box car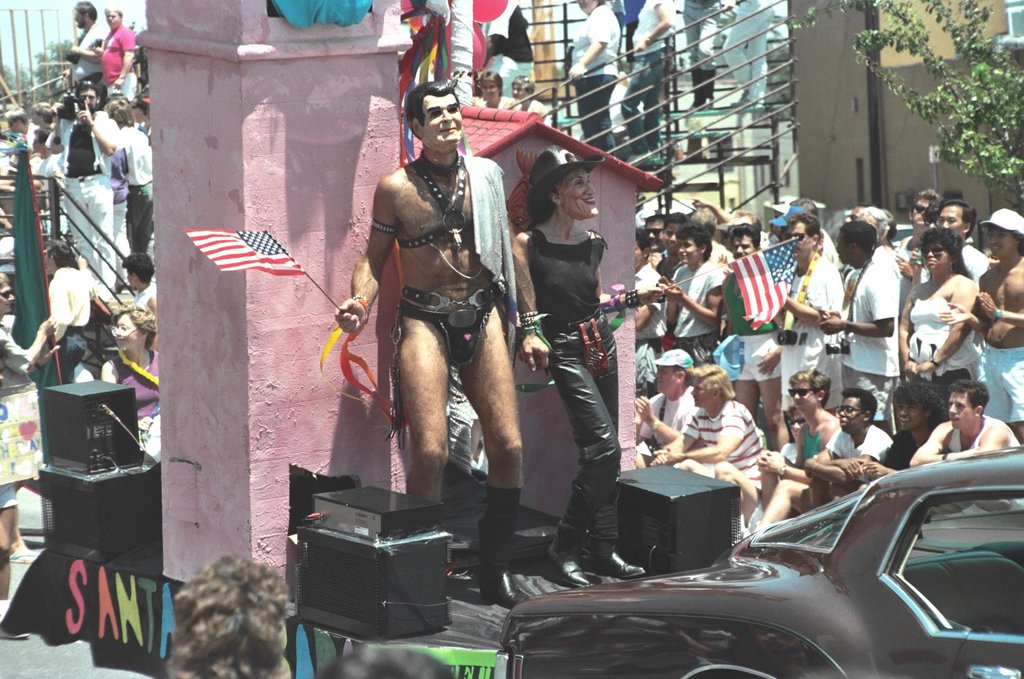
locate(490, 474, 1004, 677)
